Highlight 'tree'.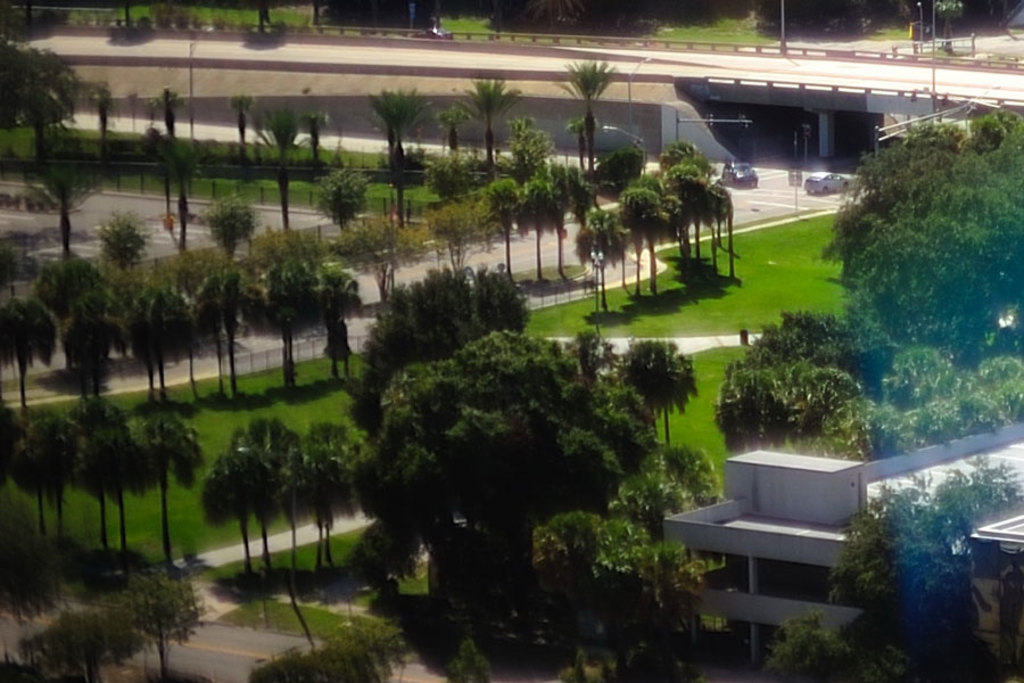
Highlighted region: box(335, 266, 538, 430).
